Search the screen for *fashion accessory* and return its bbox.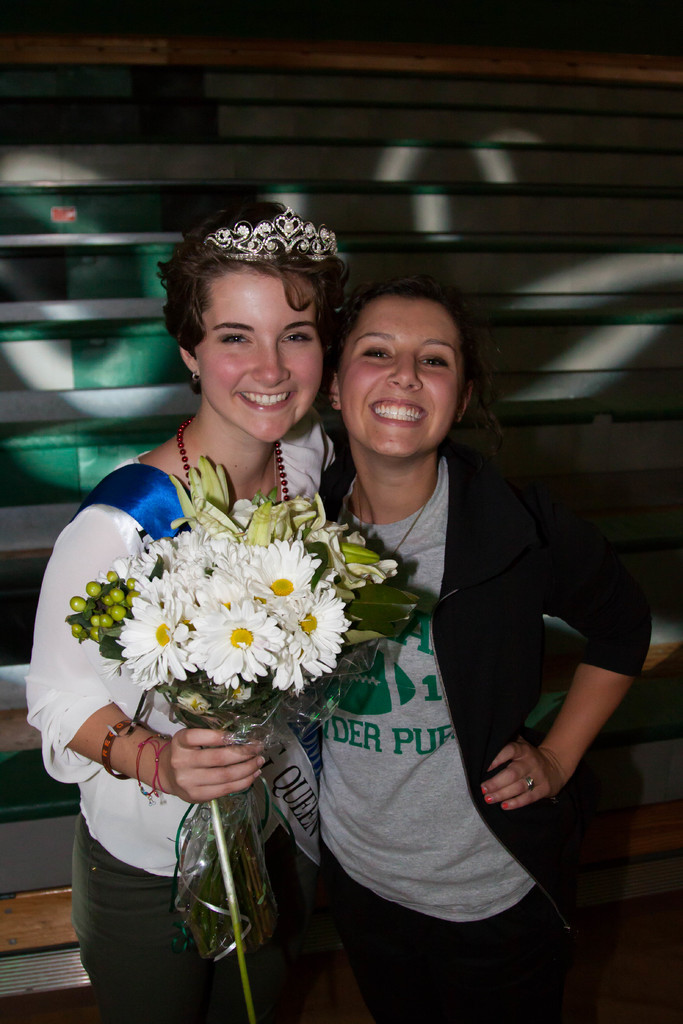
Found: locate(175, 417, 289, 503).
